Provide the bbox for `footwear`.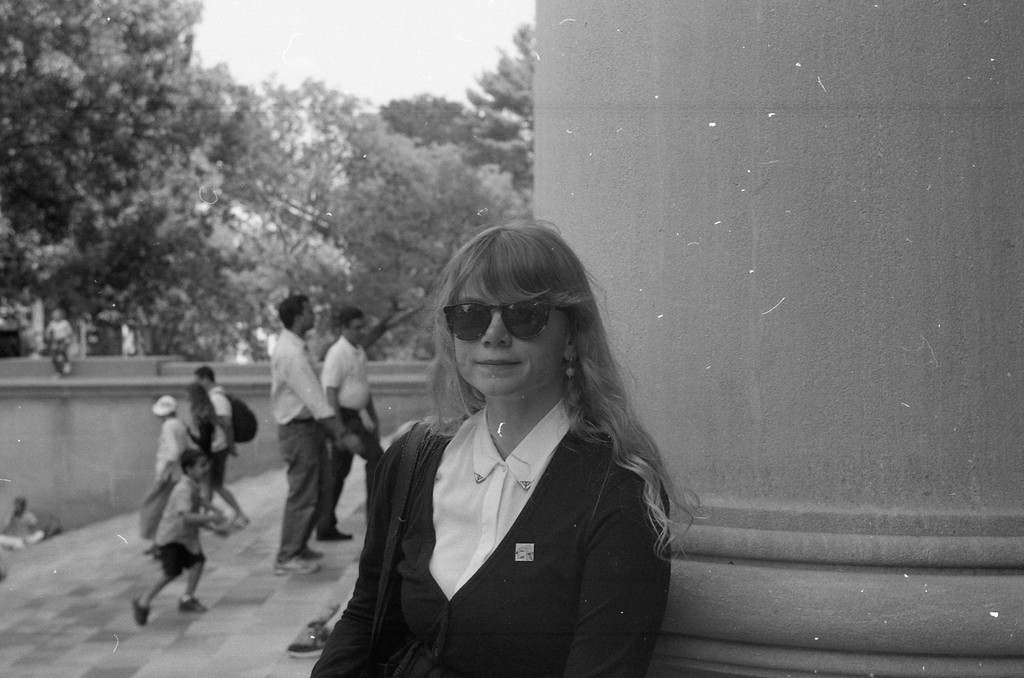
l=275, t=553, r=319, b=577.
